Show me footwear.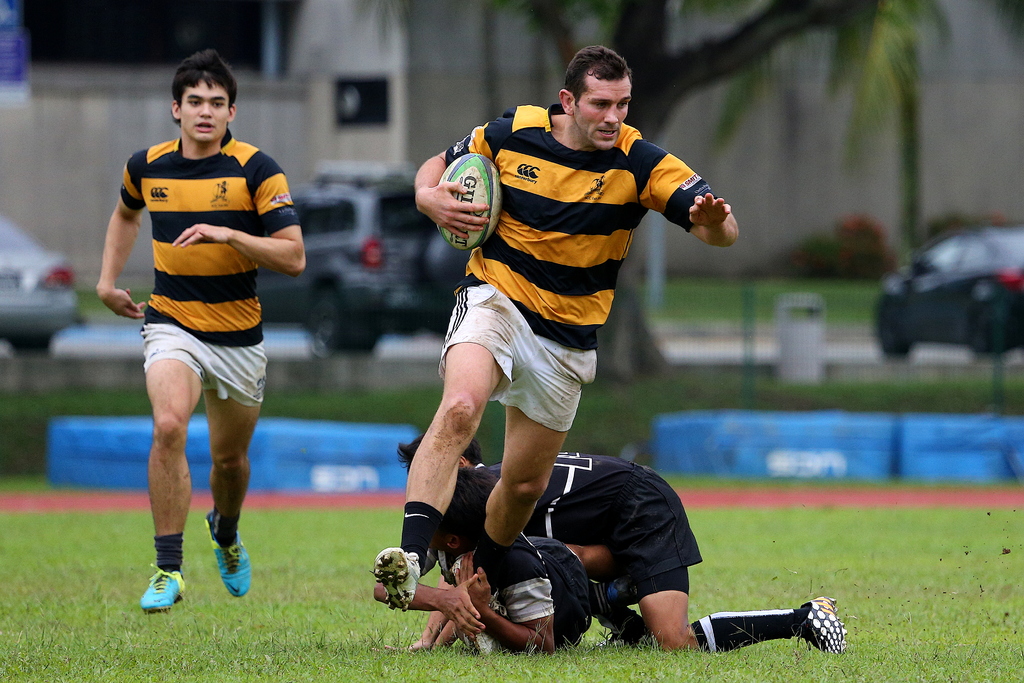
footwear is here: 591,573,646,612.
